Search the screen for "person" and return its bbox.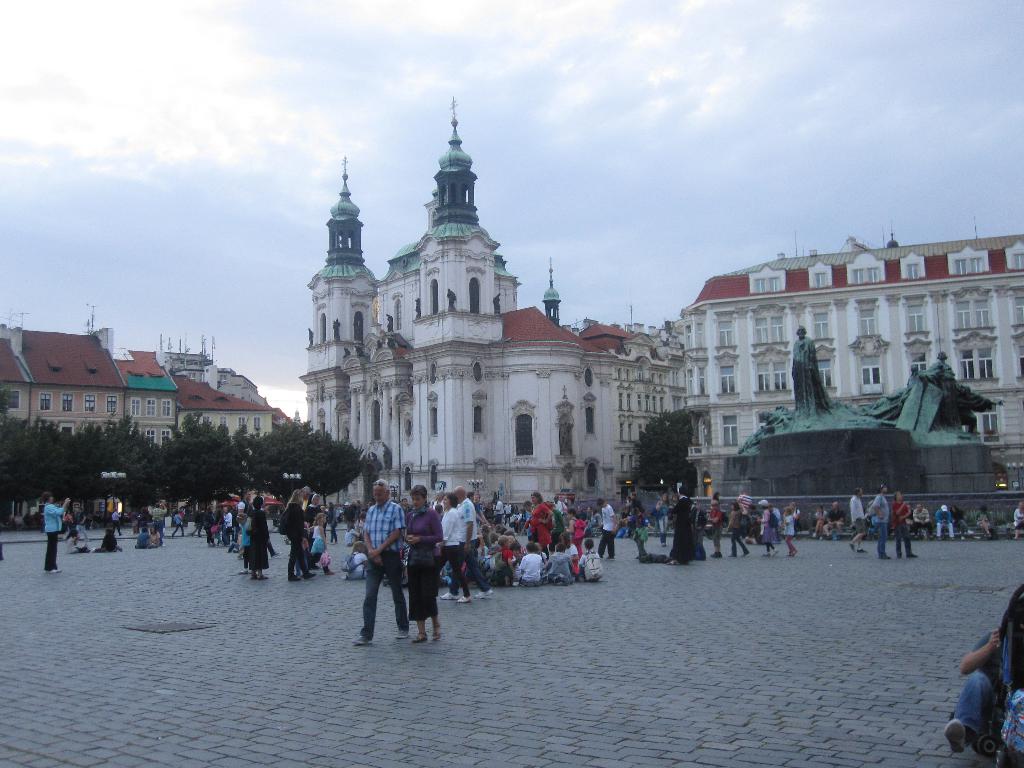
Found: [360,508,367,536].
